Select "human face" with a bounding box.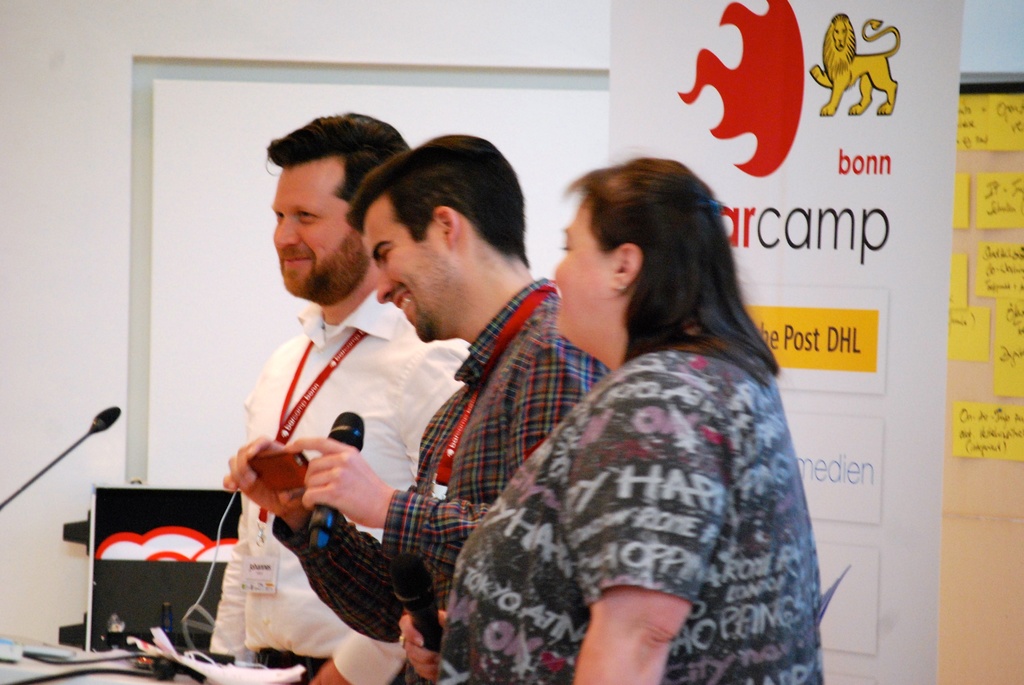
bbox=[259, 156, 343, 310].
